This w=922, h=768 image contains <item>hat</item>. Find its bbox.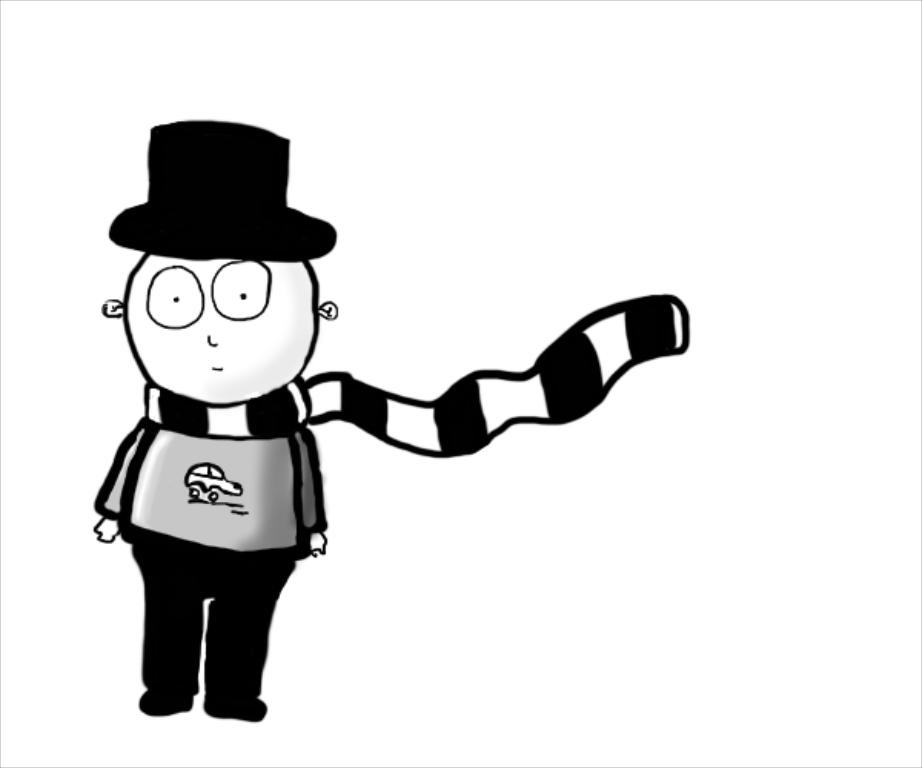
111, 118, 340, 264.
